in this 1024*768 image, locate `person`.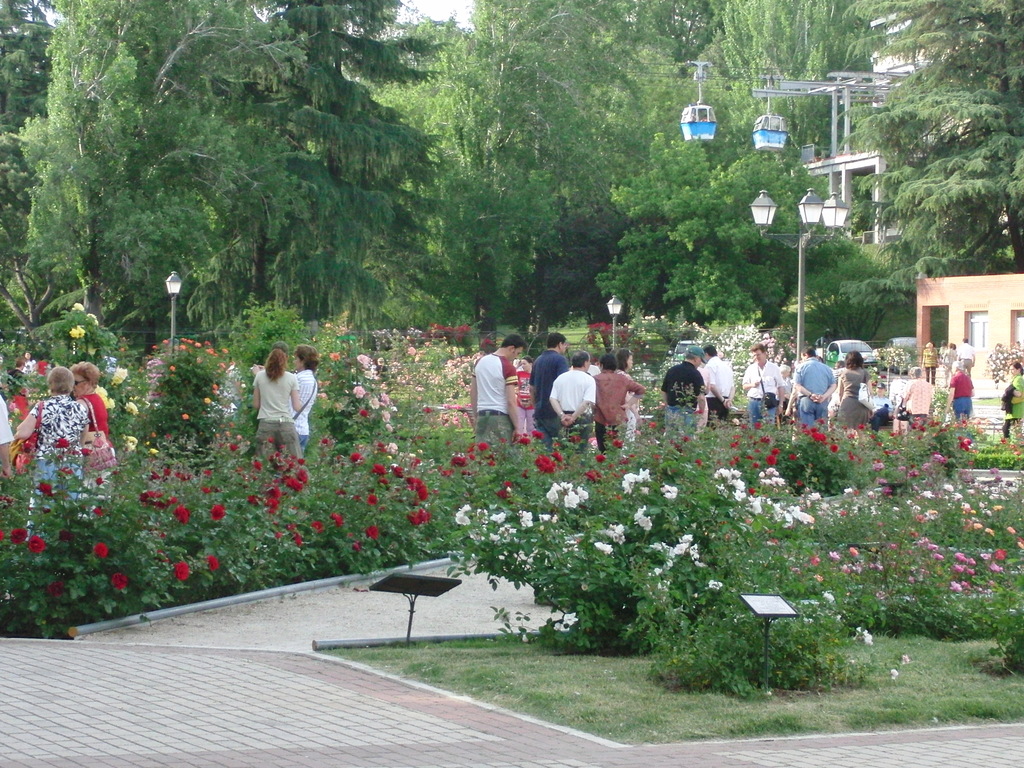
Bounding box: region(705, 338, 738, 421).
